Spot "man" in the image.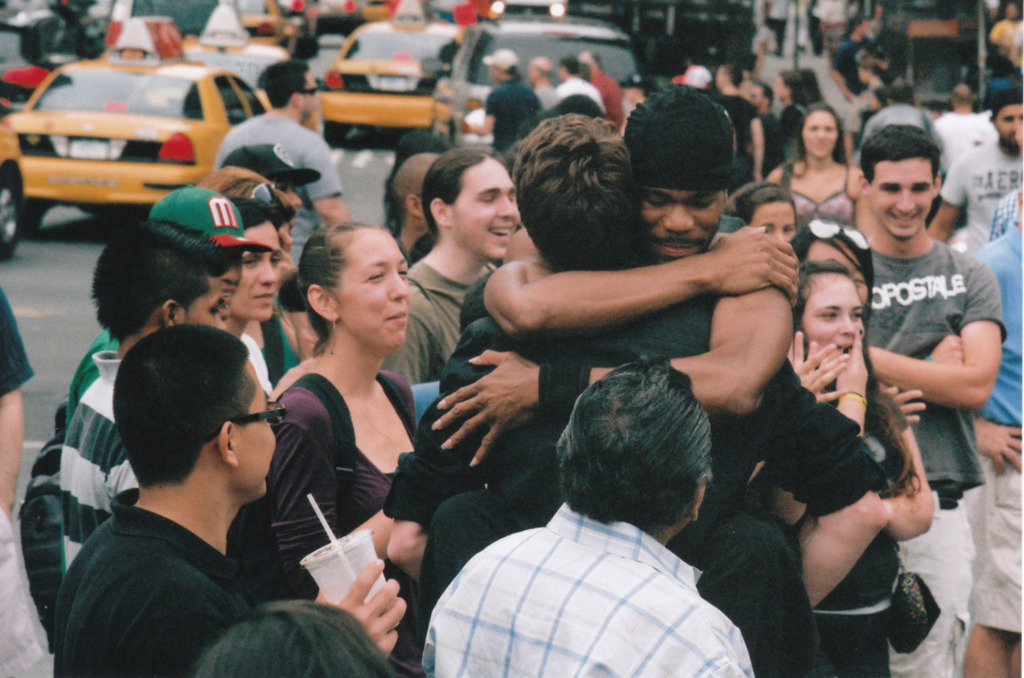
"man" found at 226, 193, 285, 399.
